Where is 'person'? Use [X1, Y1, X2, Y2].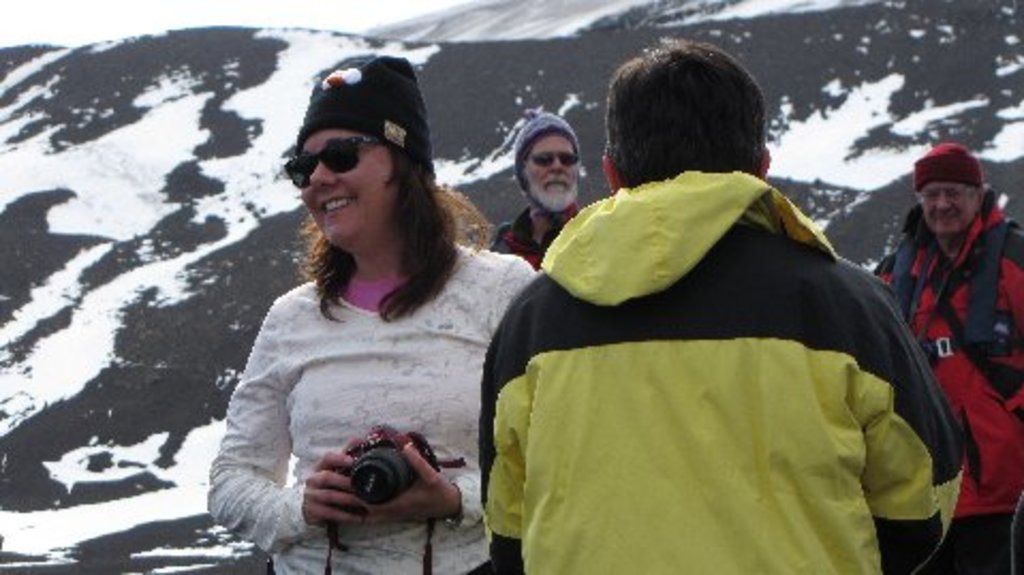
[891, 111, 1015, 483].
